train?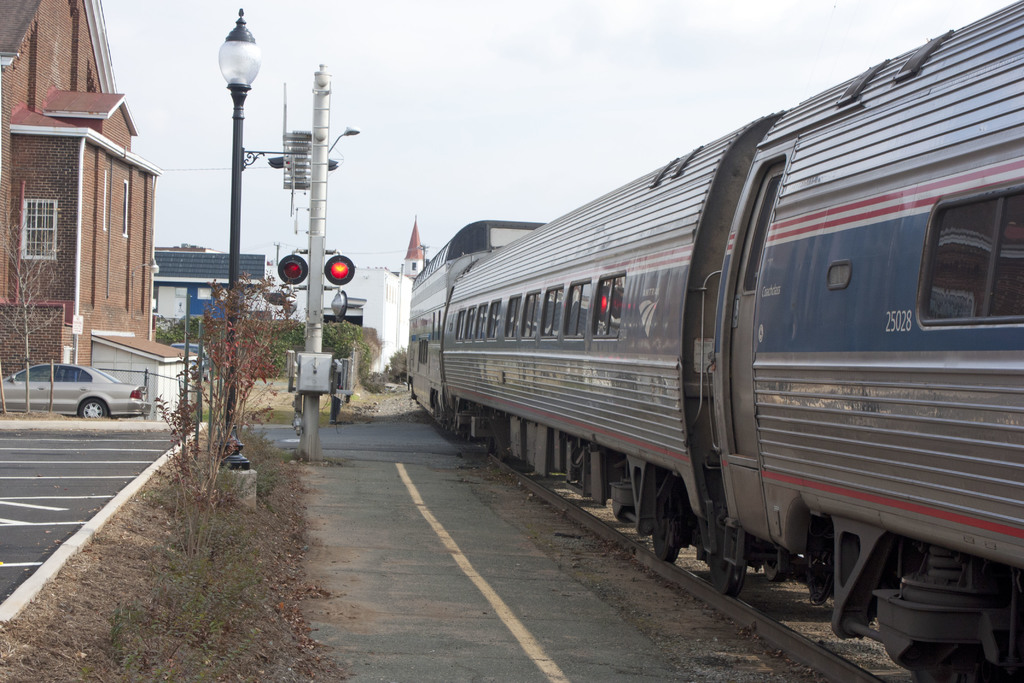
{"x1": 406, "y1": 0, "x2": 1023, "y2": 682}
